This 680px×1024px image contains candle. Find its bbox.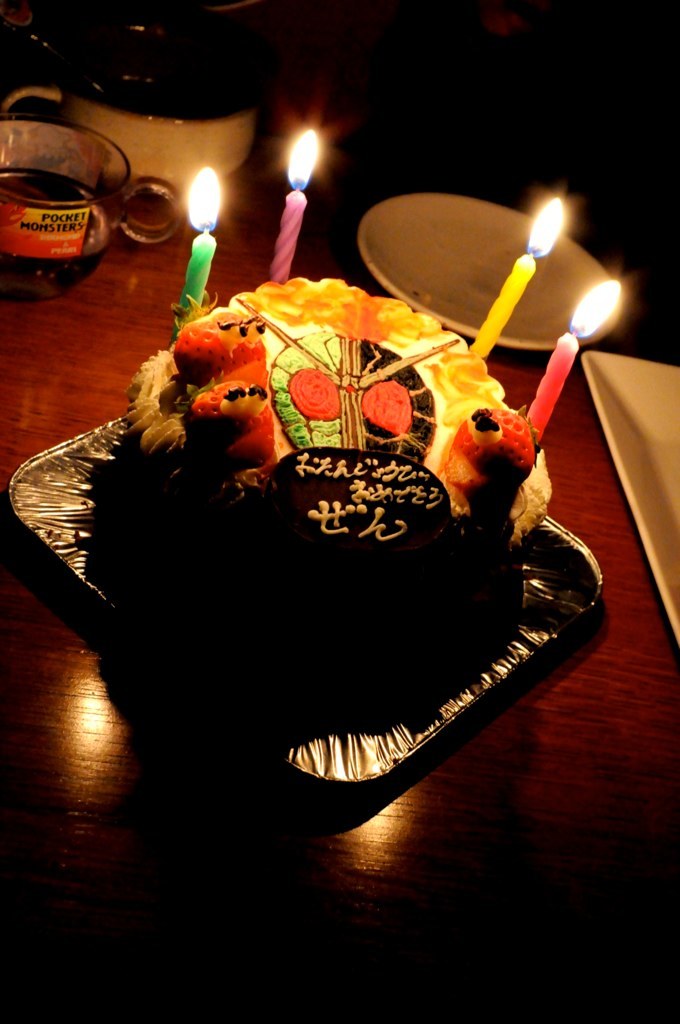
170 168 225 347.
